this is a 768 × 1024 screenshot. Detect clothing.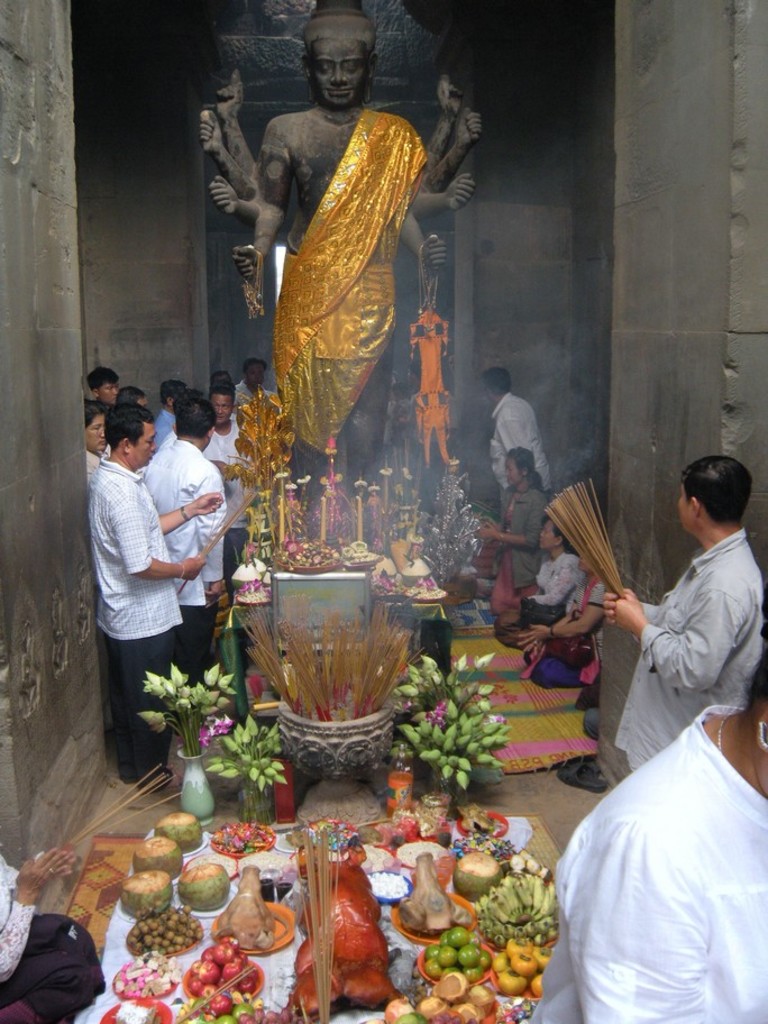
l=136, t=433, r=228, b=683.
